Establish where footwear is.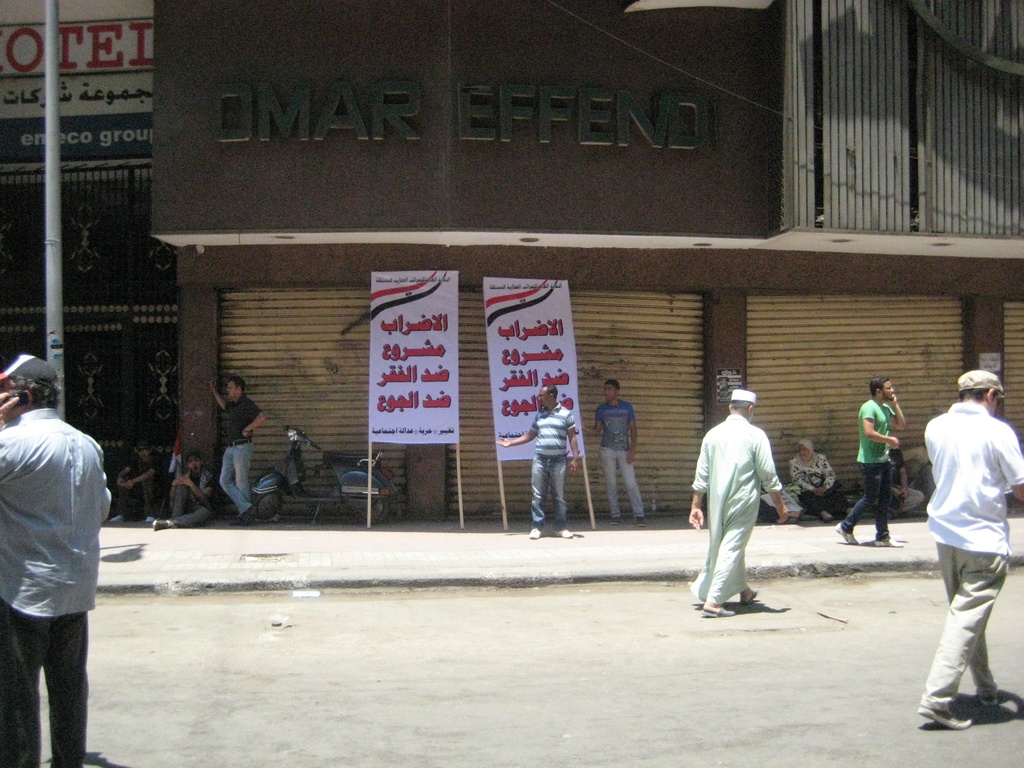
Established at (876, 537, 904, 546).
